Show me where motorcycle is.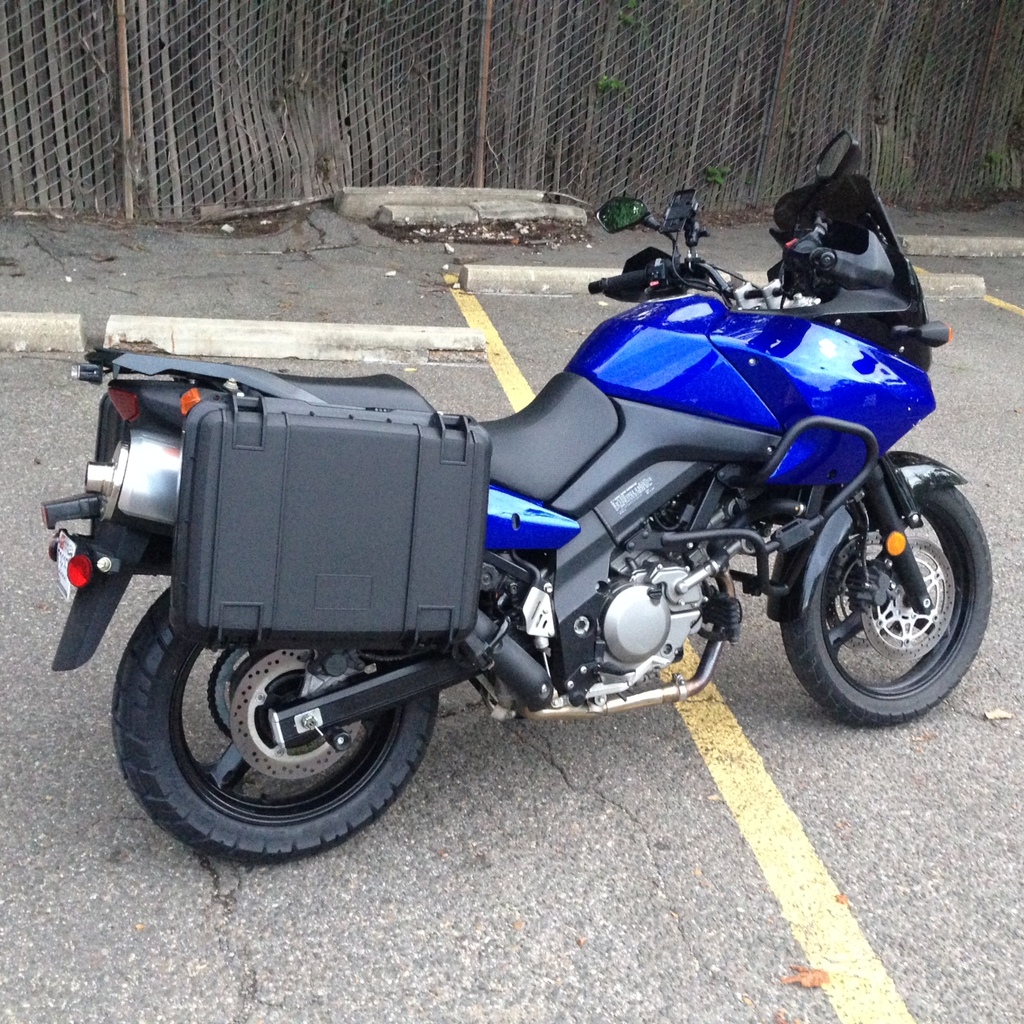
motorcycle is at pyautogui.locateOnScreen(62, 174, 994, 856).
